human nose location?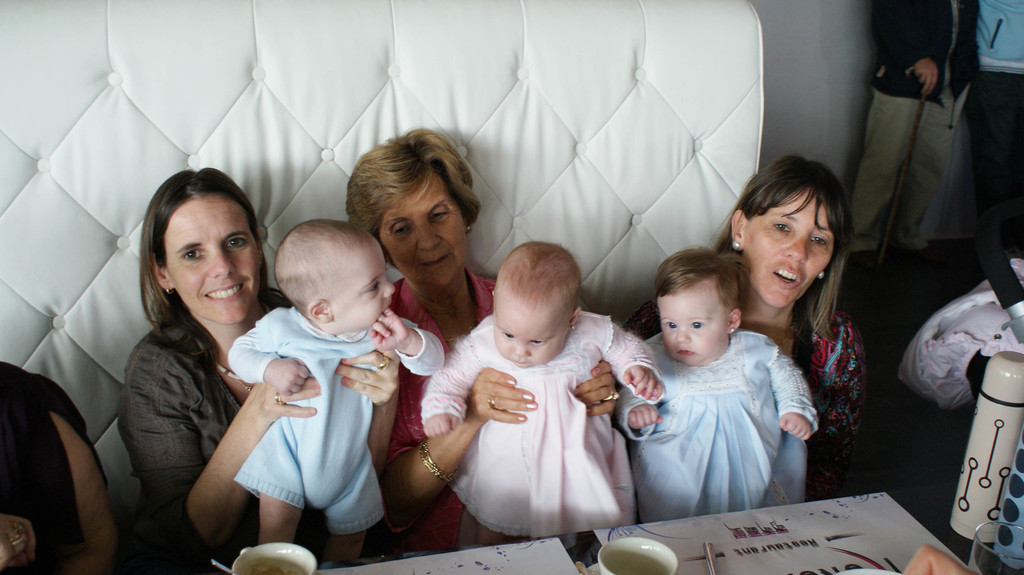
(x1=672, y1=329, x2=692, y2=345)
